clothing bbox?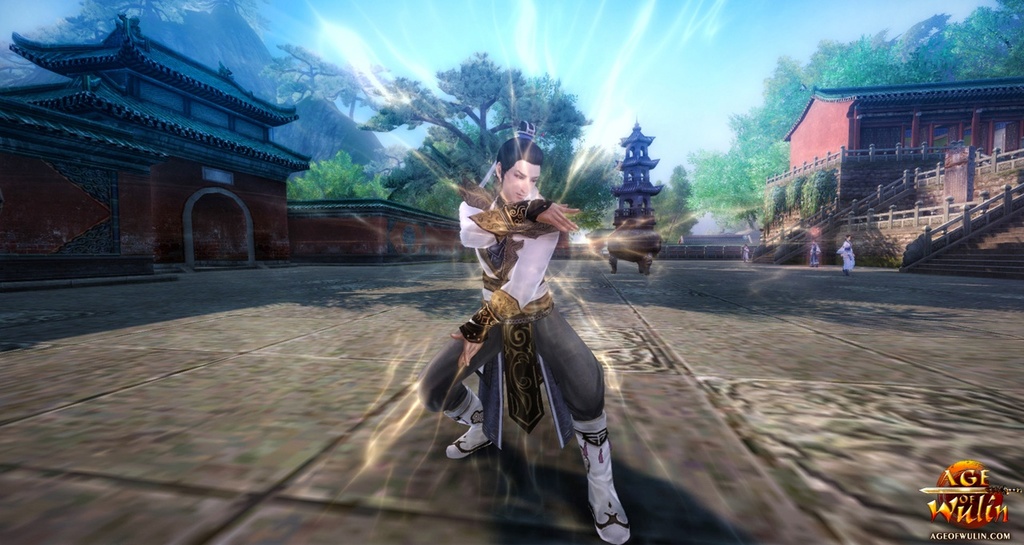
[x1=809, y1=246, x2=822, y2=266]
